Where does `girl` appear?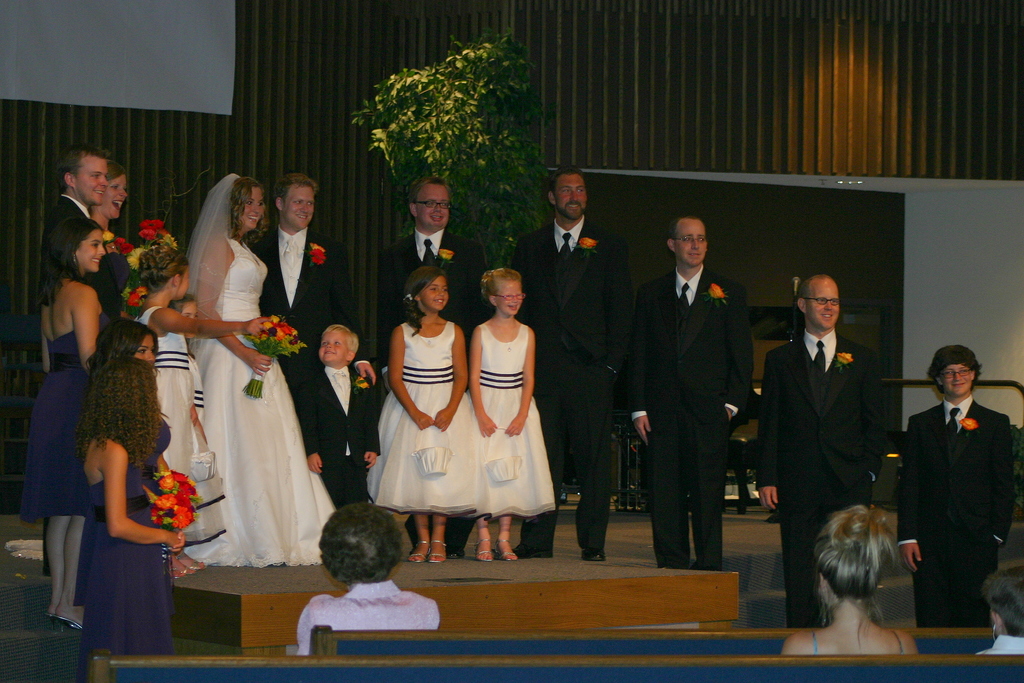
Appears at left=19, top=213, right=106, bottom=625.
